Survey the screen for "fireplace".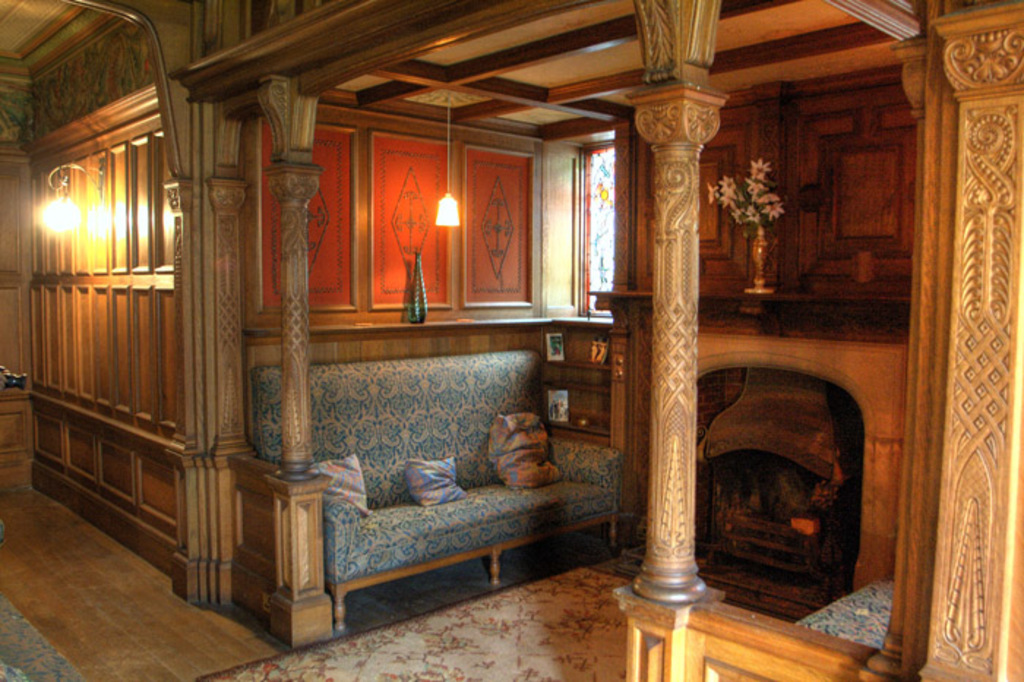
Survey found: crop(701, 334, 906, 613).
